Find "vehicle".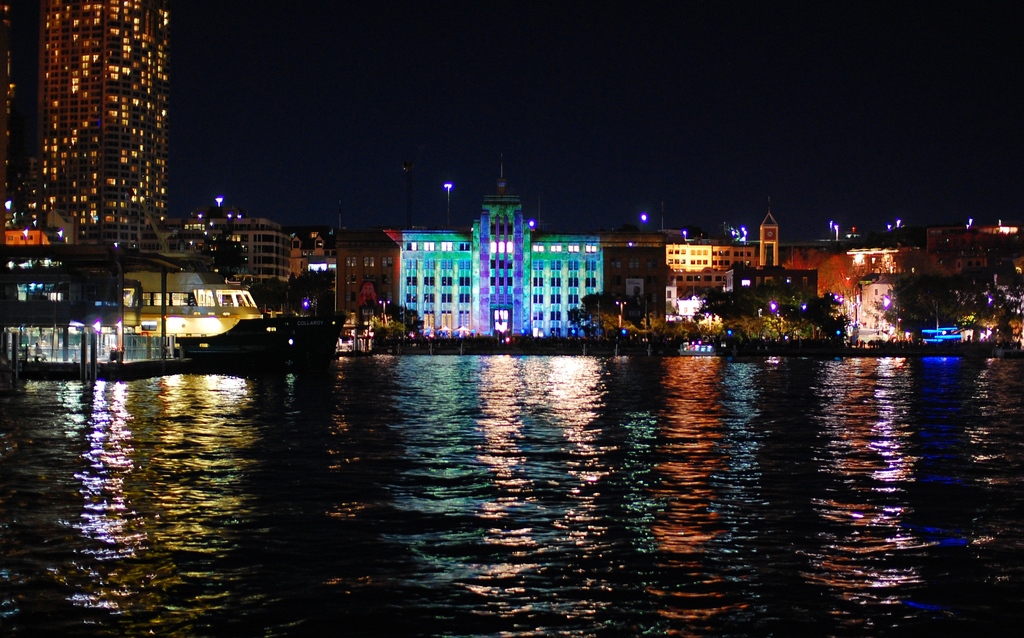
{"x1": 597, "y1": 340, "x2": 675, "y2": 387}.
